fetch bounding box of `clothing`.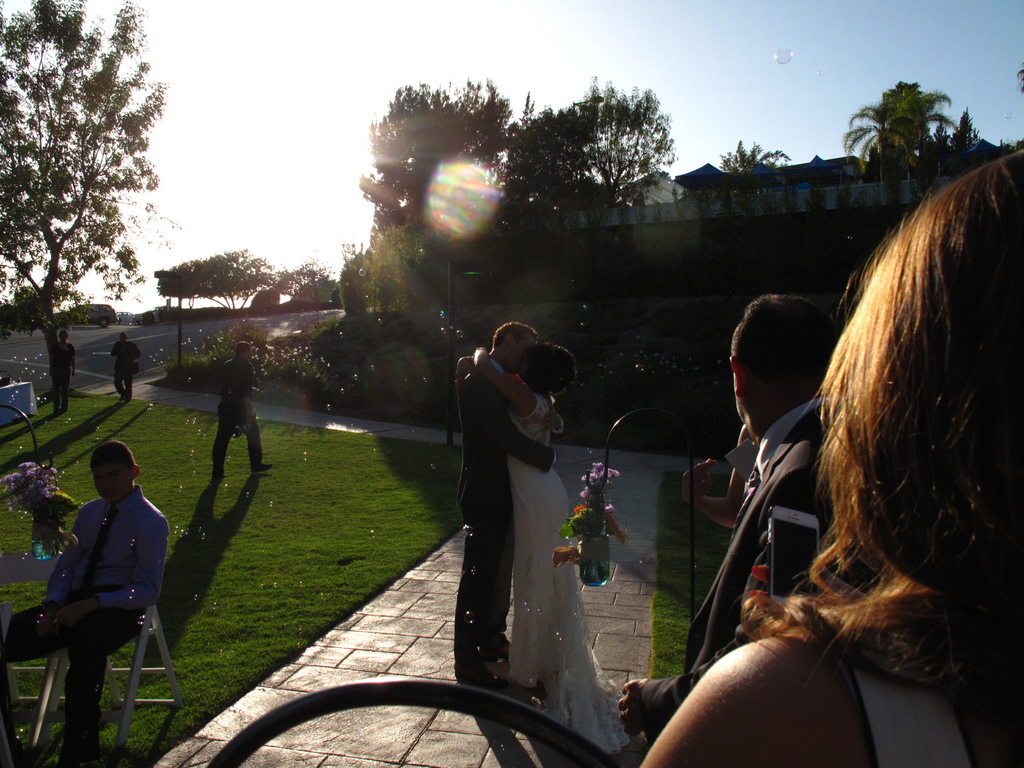
Bbox: detection(0, 489, 166, 767).
